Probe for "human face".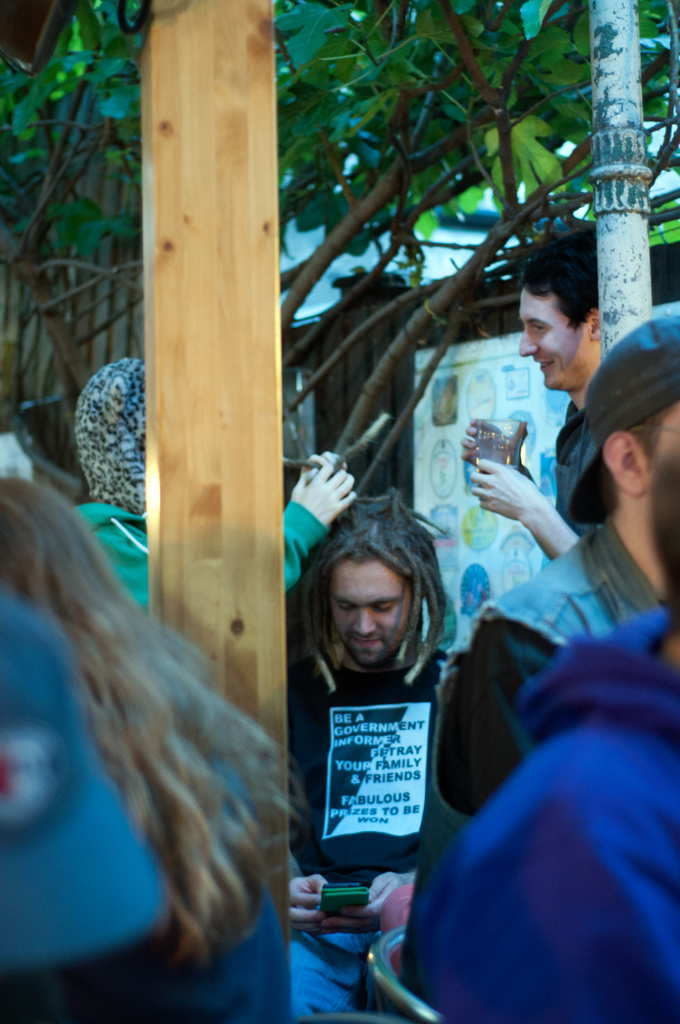
Probe result: bbox=(519, 288, 604, 395).
